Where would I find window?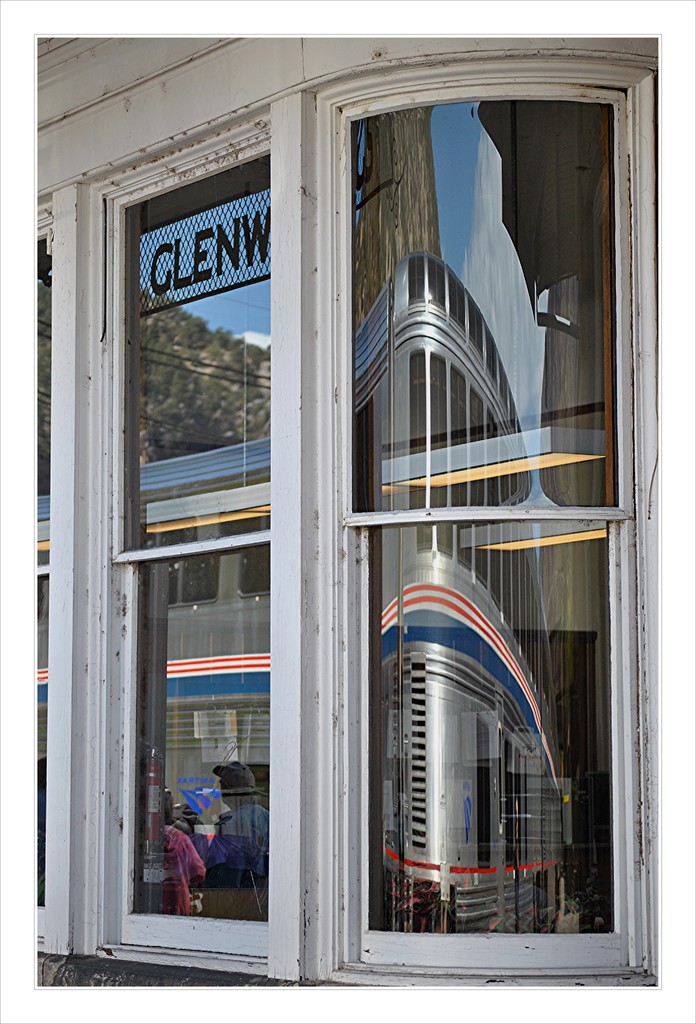
At <box>26,193,58,908</box>.
